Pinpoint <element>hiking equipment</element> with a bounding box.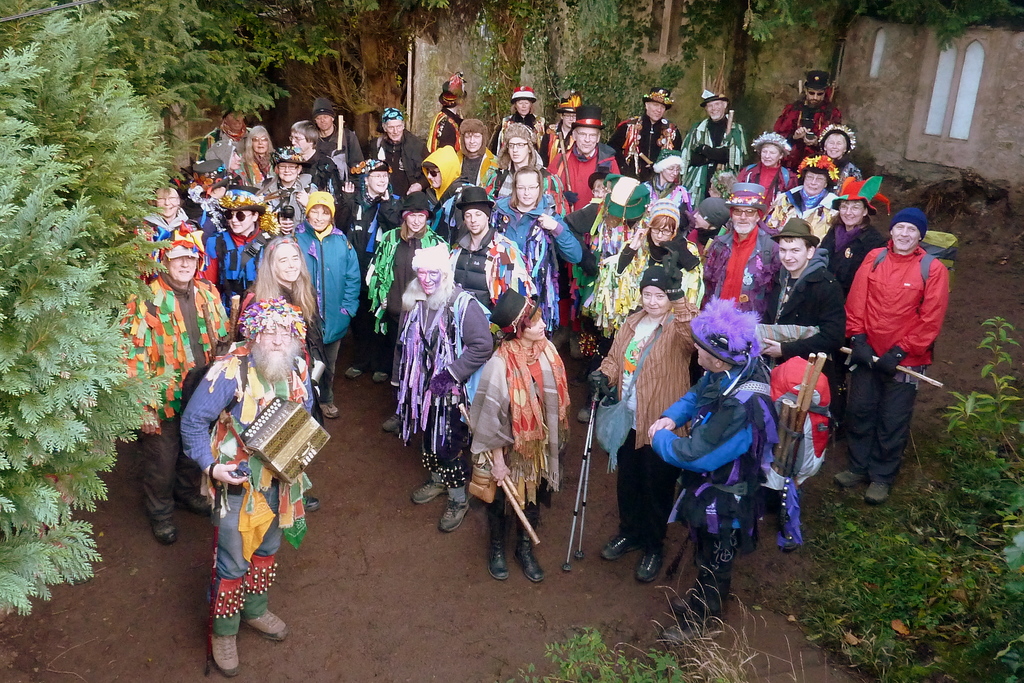
Rect(716, 108, 739, 169).
